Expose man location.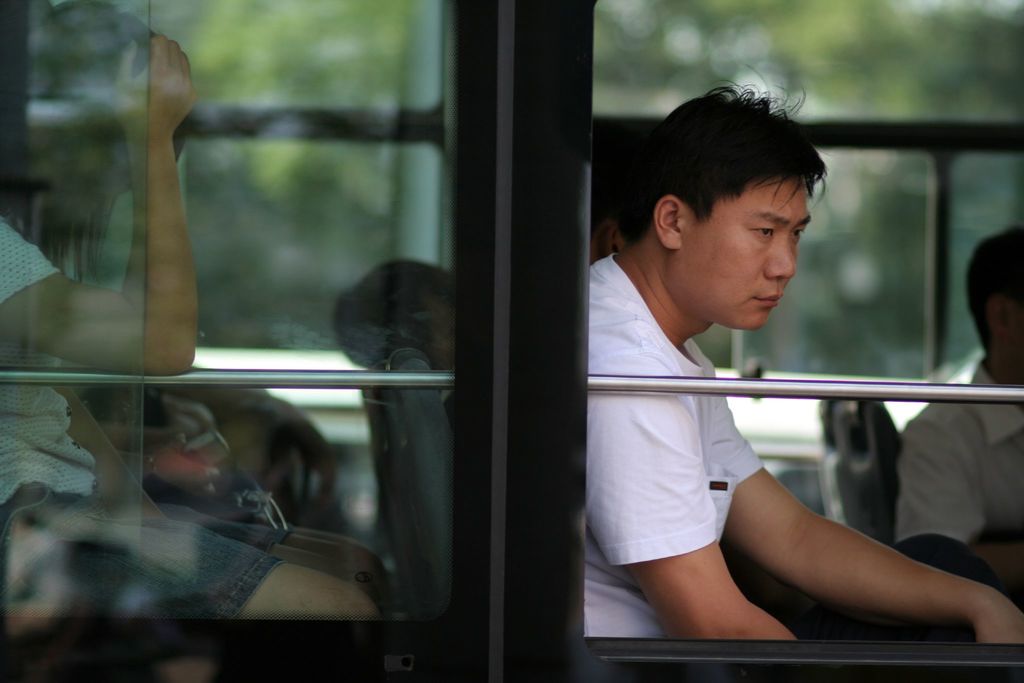
Exposed at select_region(544, 110, 957, 658).
